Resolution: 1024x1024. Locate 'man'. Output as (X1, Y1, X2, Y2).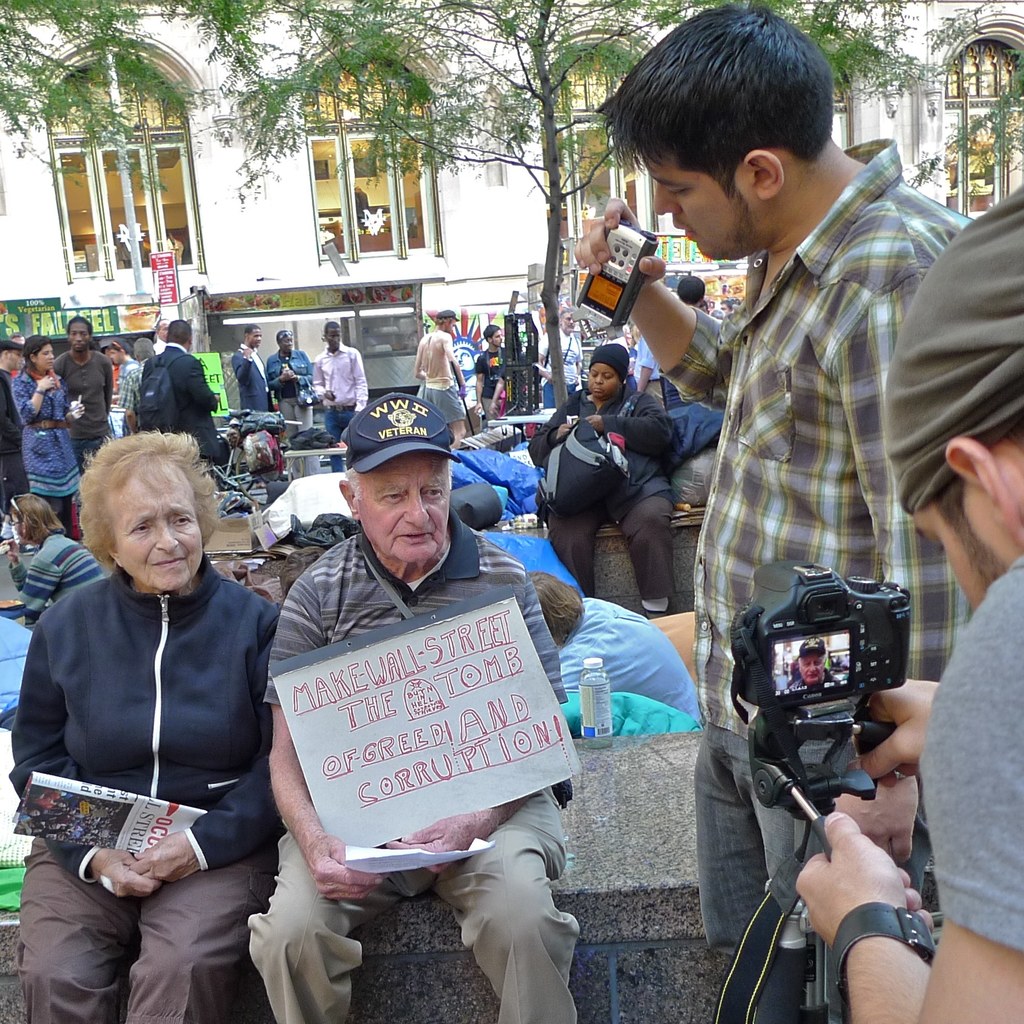
(784, 637, 836, 697).
